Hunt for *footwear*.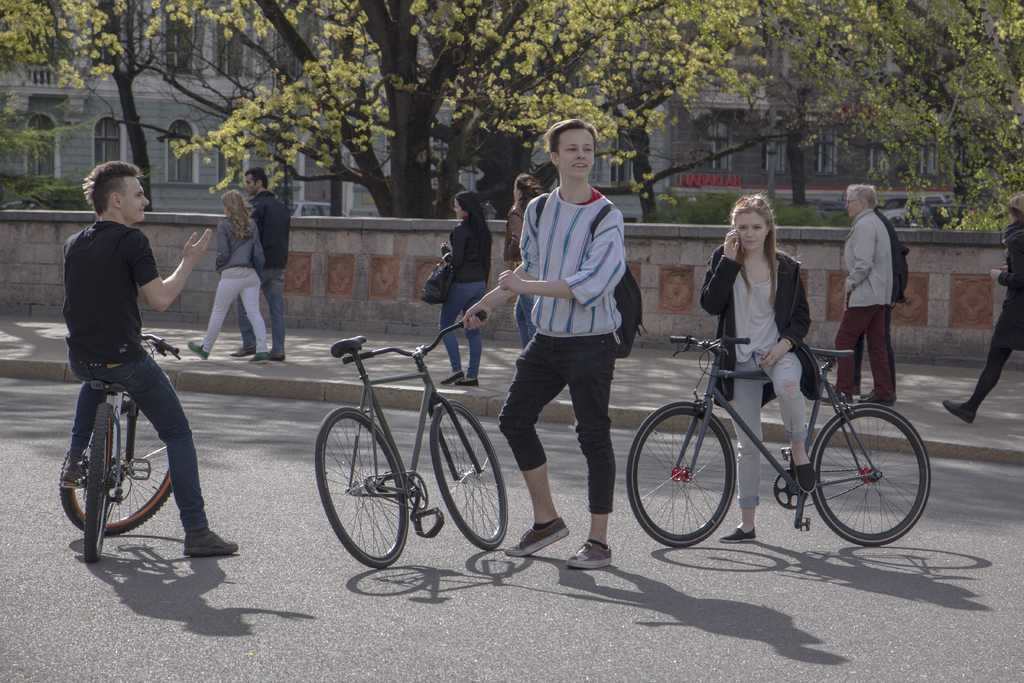
Hunted down at [left=940, top=402, right=978, bottom=423].
